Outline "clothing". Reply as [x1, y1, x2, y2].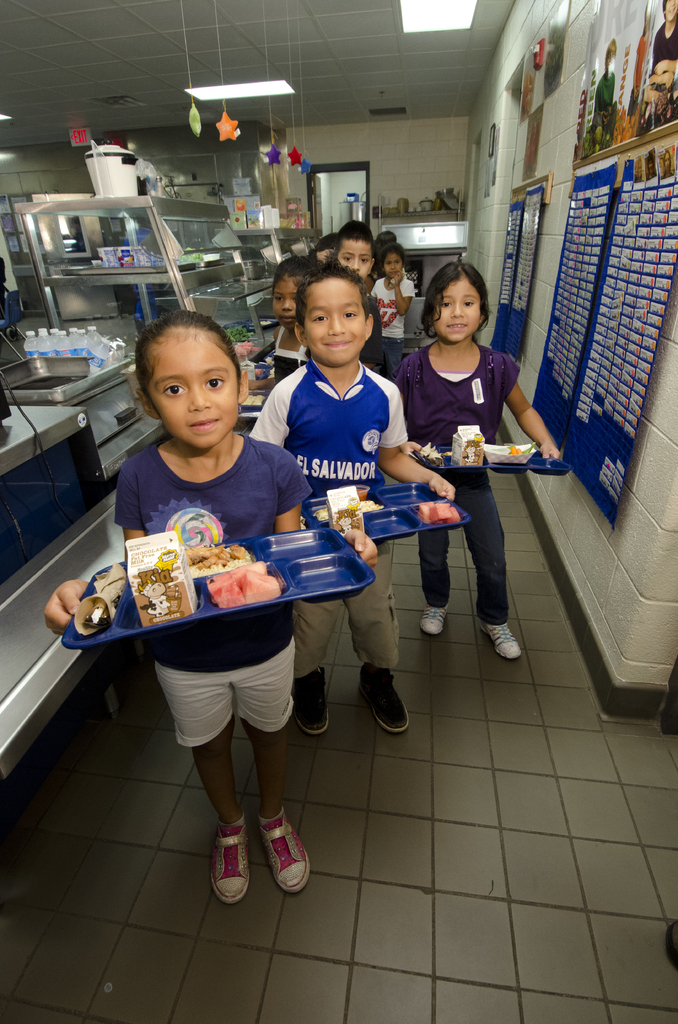
[95, 378, 334, 708].
